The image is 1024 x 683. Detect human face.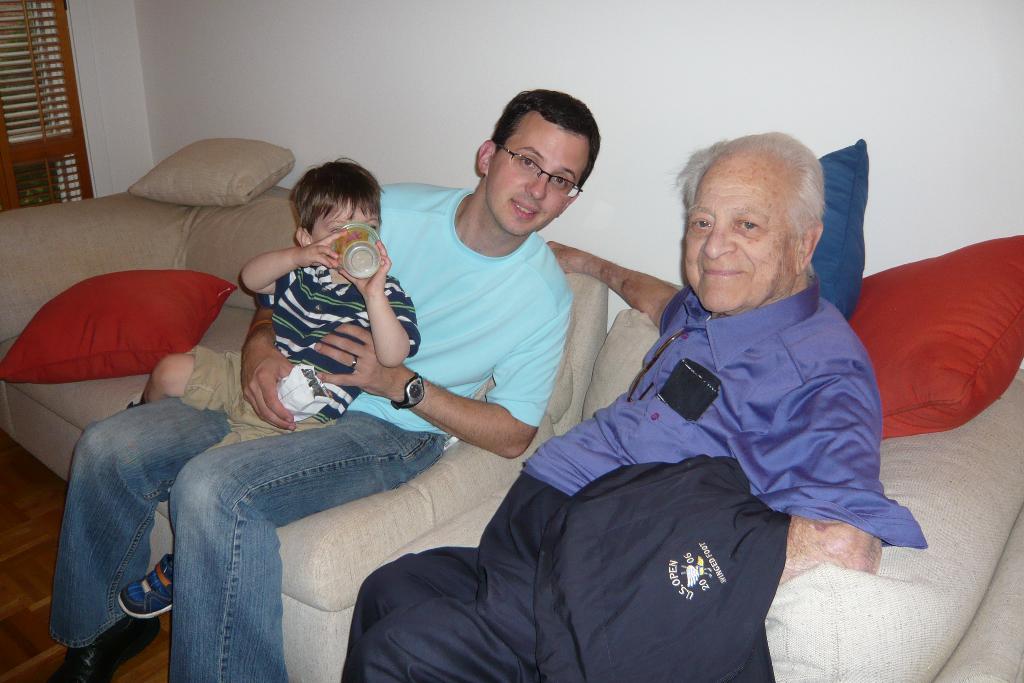
Detection: select_region(494, 111, 595, 238).
